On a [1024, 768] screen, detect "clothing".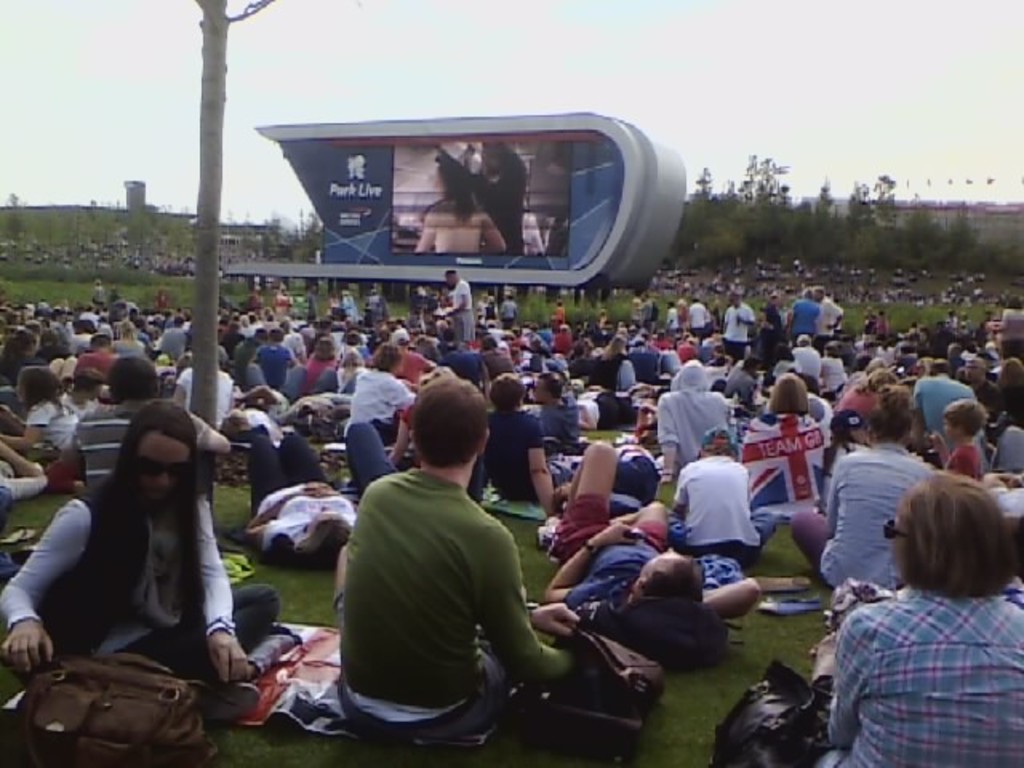
[x1=912, y1=371, x2=978, y2=443].
